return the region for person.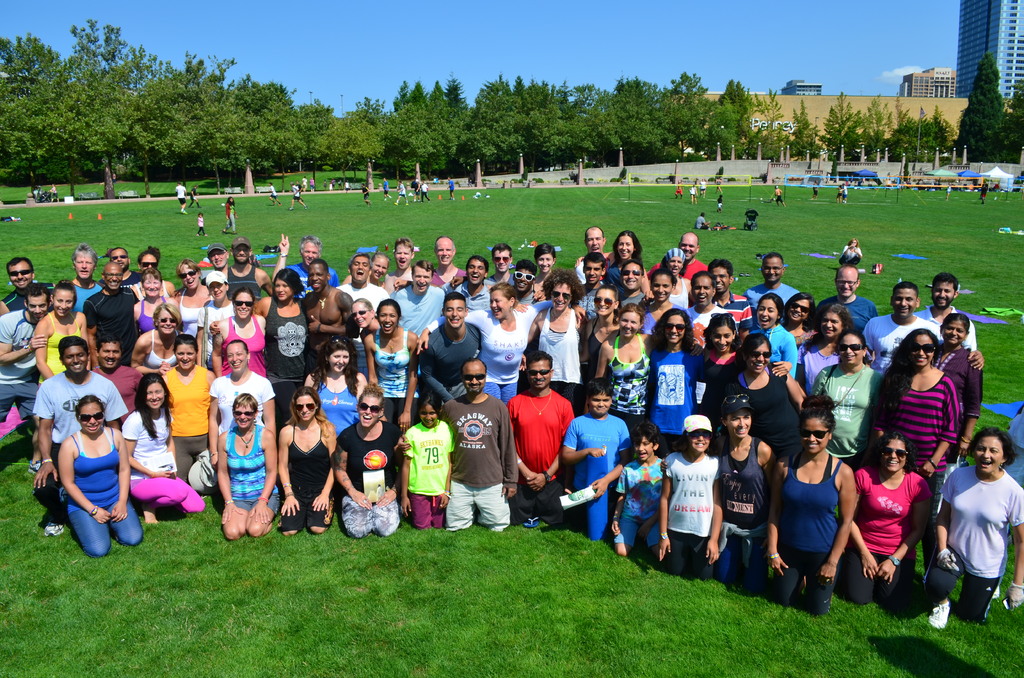
<box>209,387,278,538</box>.
